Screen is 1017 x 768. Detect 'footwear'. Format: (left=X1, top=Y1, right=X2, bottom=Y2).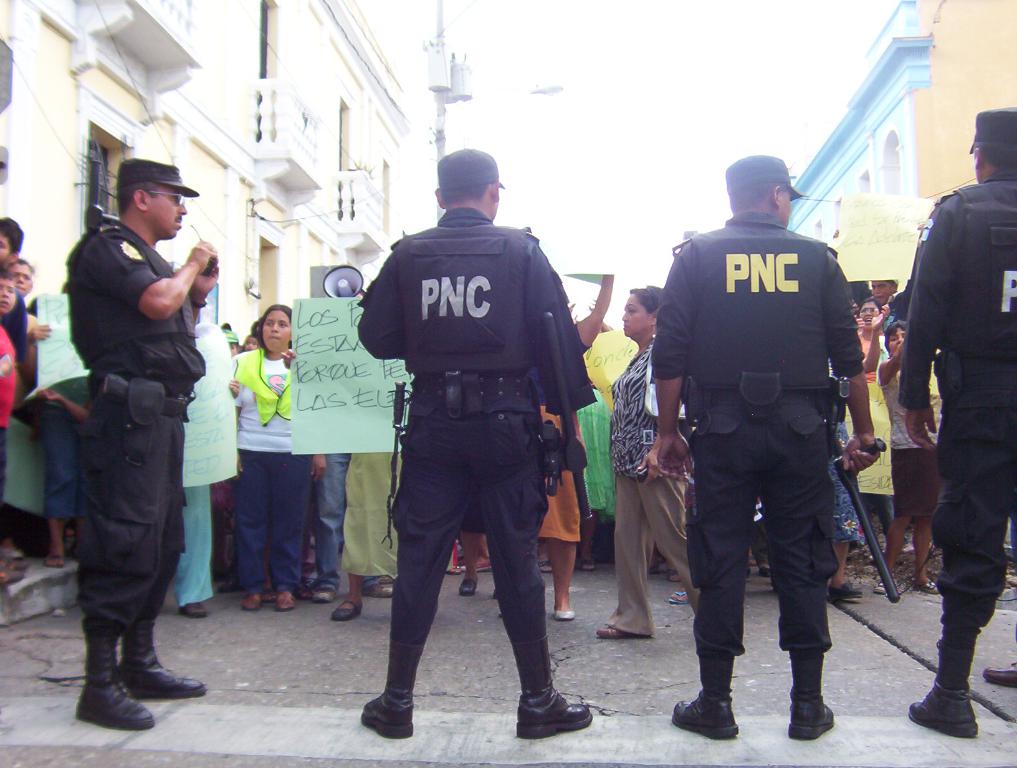
(left=985, top=660, right=1016, bottom=687).
